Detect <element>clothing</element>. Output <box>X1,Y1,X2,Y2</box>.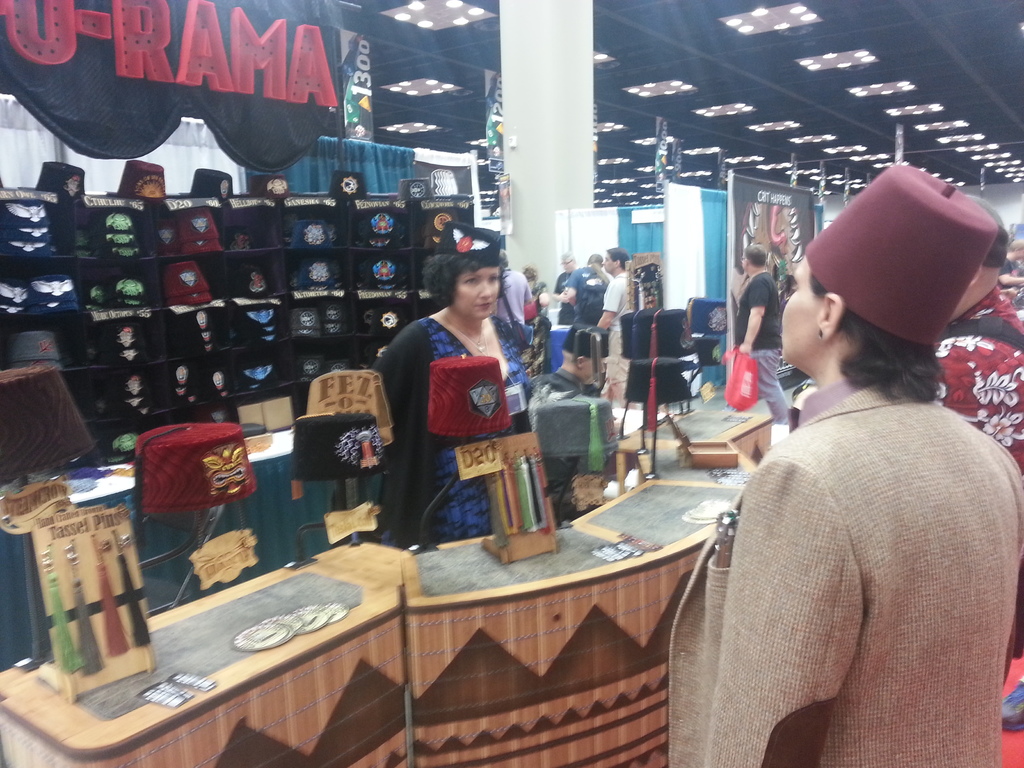
<box>668,381,1023,767</box>.
